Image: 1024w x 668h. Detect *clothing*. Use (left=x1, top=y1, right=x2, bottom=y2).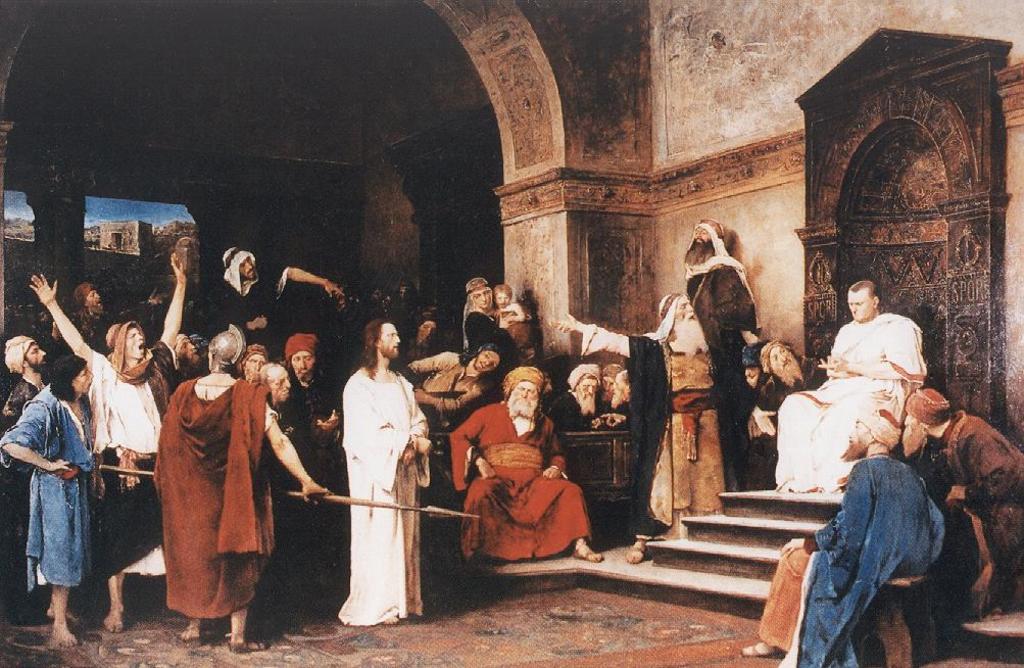
(left=445, top=398, right=591, bottom=564).
